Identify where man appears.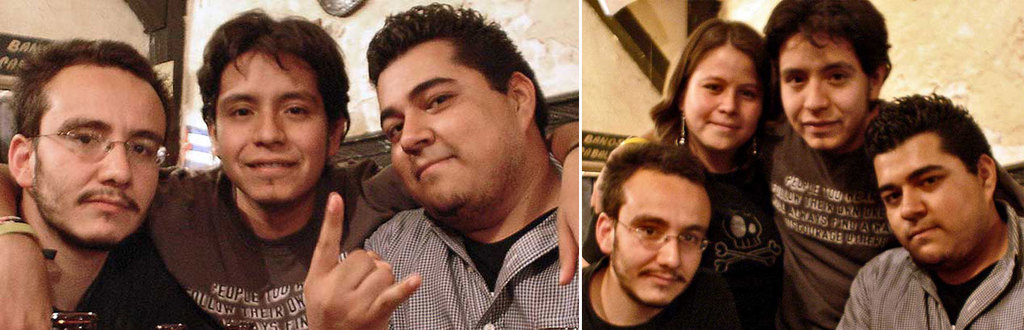
Appears at bbox(580, 140, 718, 329).
